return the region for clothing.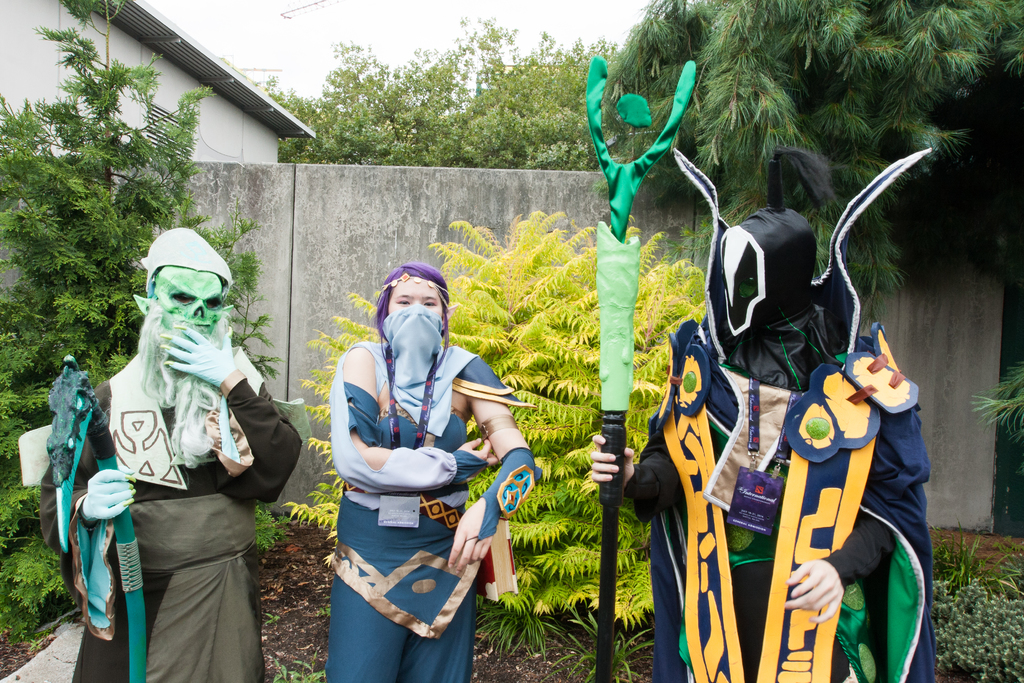
20,356,302,682.
